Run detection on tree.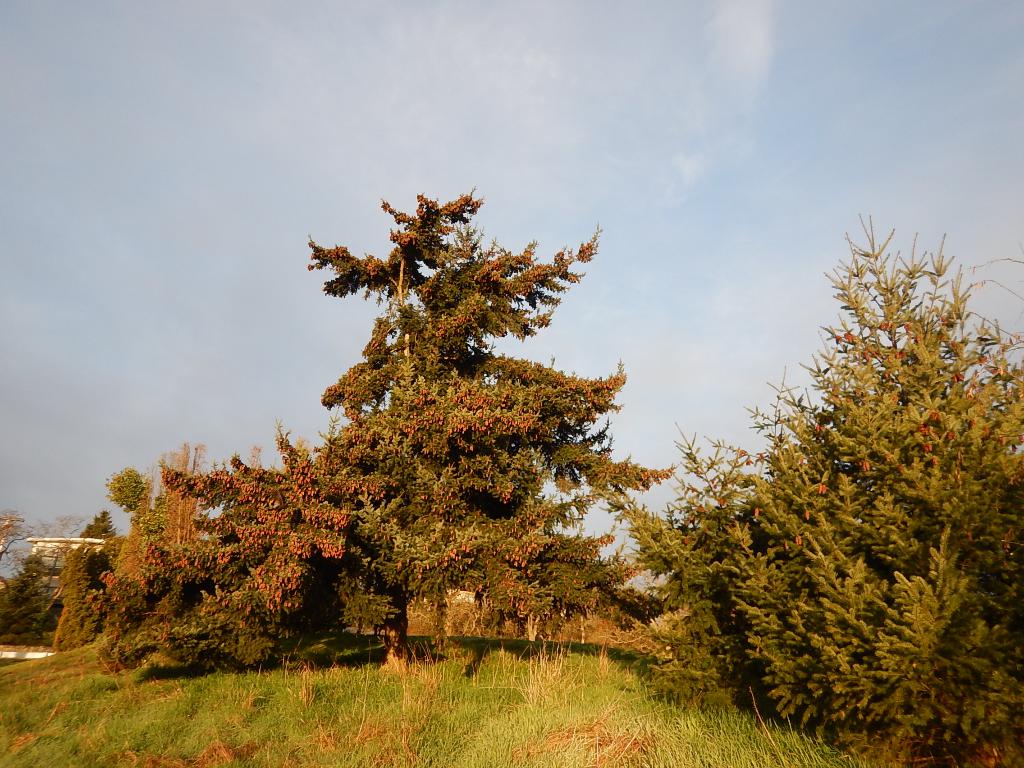
Result: (left=19, top=548, right=60, bottom=643).
